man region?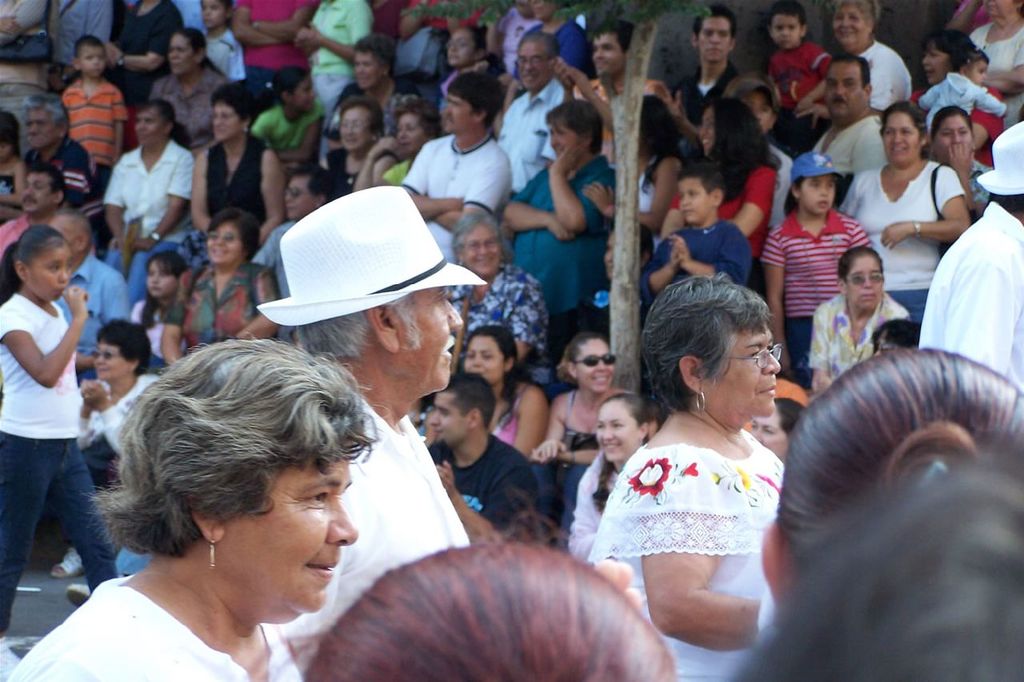
left=257, top=182, right=489, bottom=675
